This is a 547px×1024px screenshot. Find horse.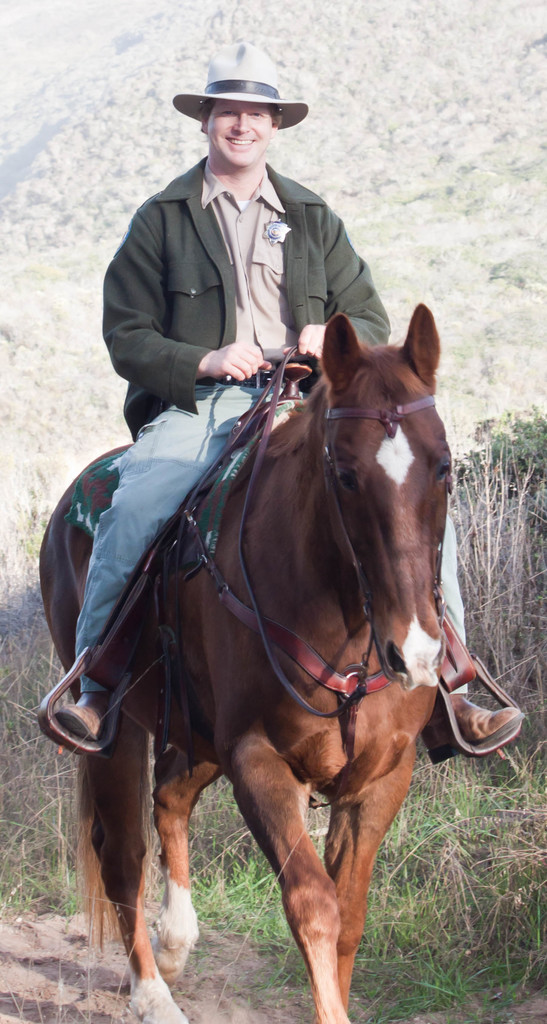
Bounding box: (x1=38, y1=298, x2=527, y2=1023).
